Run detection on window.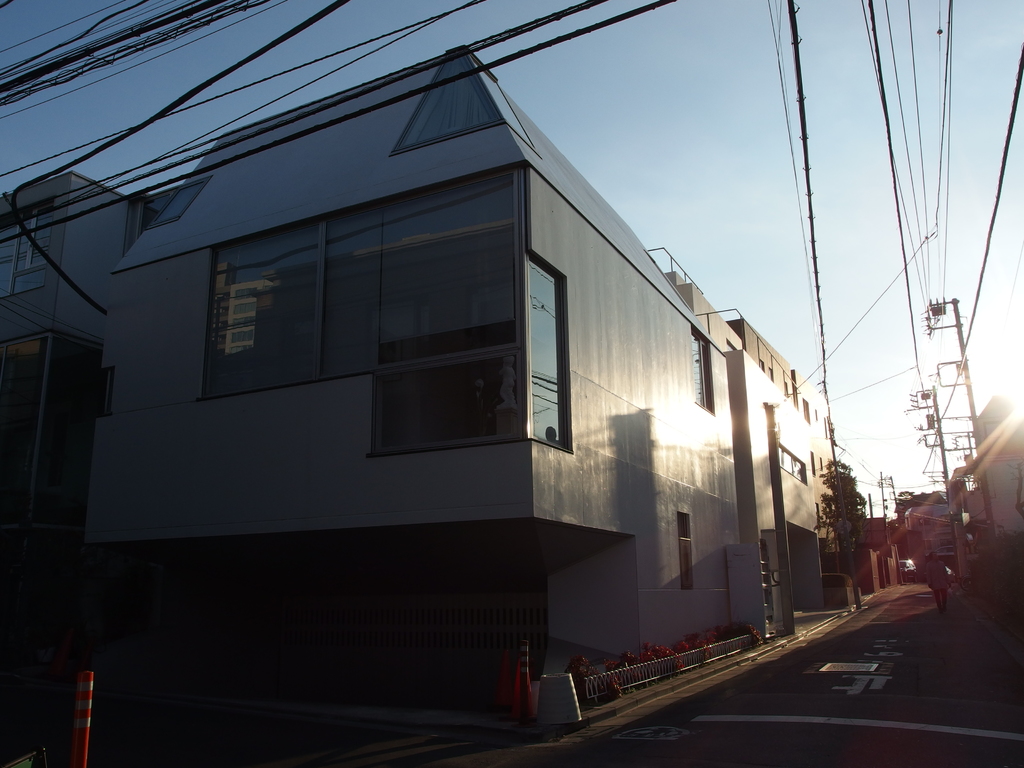
Result: <box>783,381,789,394</box>.
